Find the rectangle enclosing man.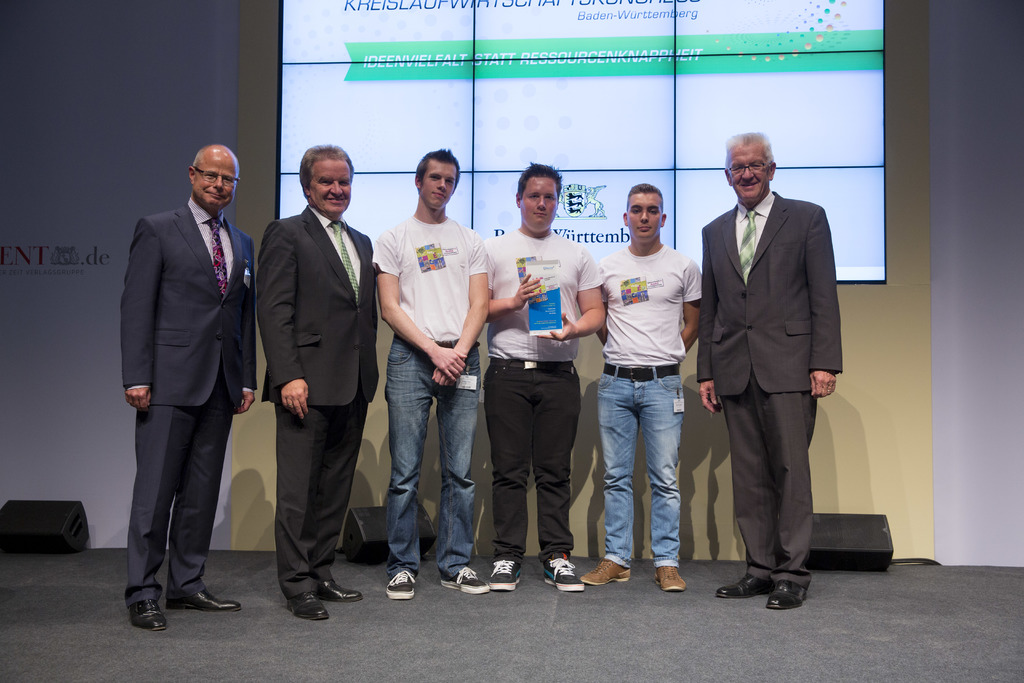
locate(692, 111, 850, 607).
